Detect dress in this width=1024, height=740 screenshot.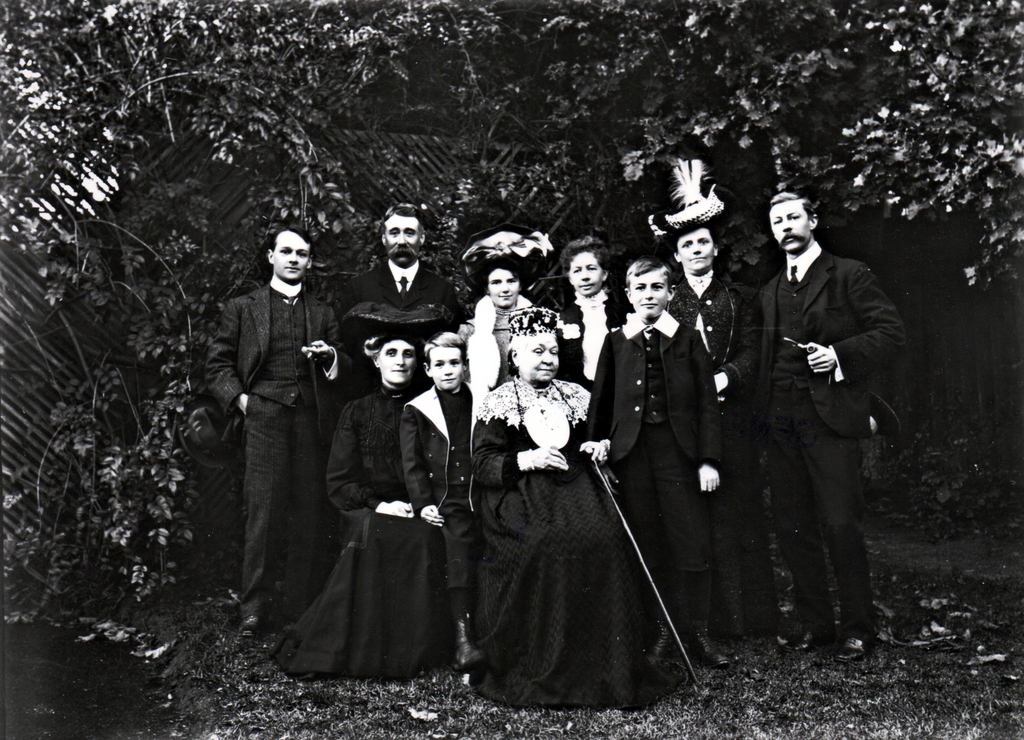
Detection: locate(266, 387, 457, 685).
